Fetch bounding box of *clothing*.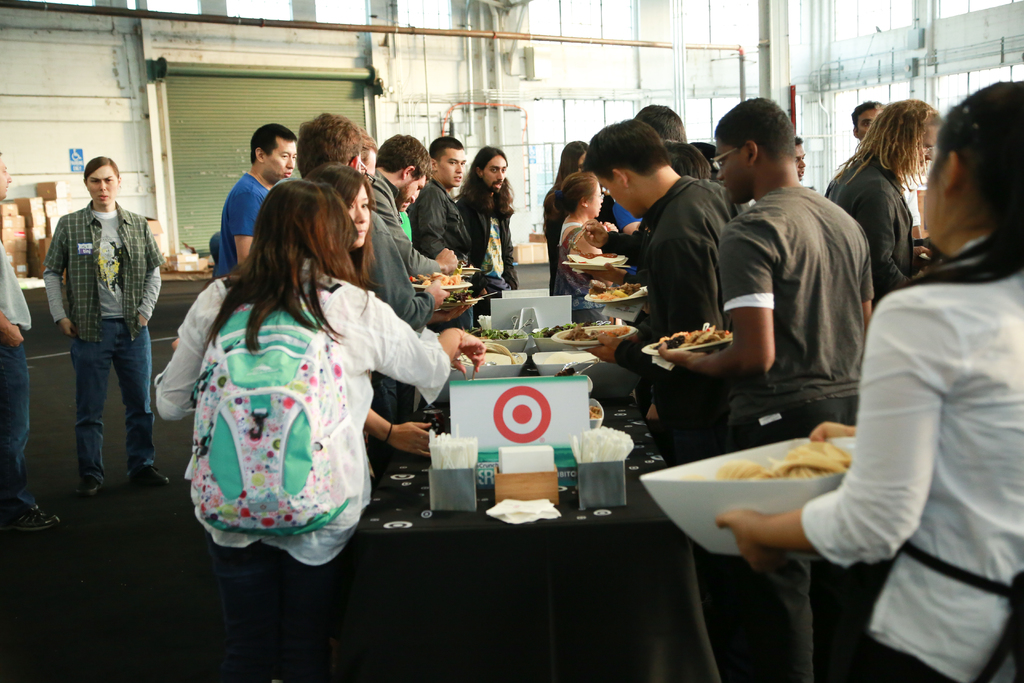
Bbox: Rect(543, 193, 609, 285).
